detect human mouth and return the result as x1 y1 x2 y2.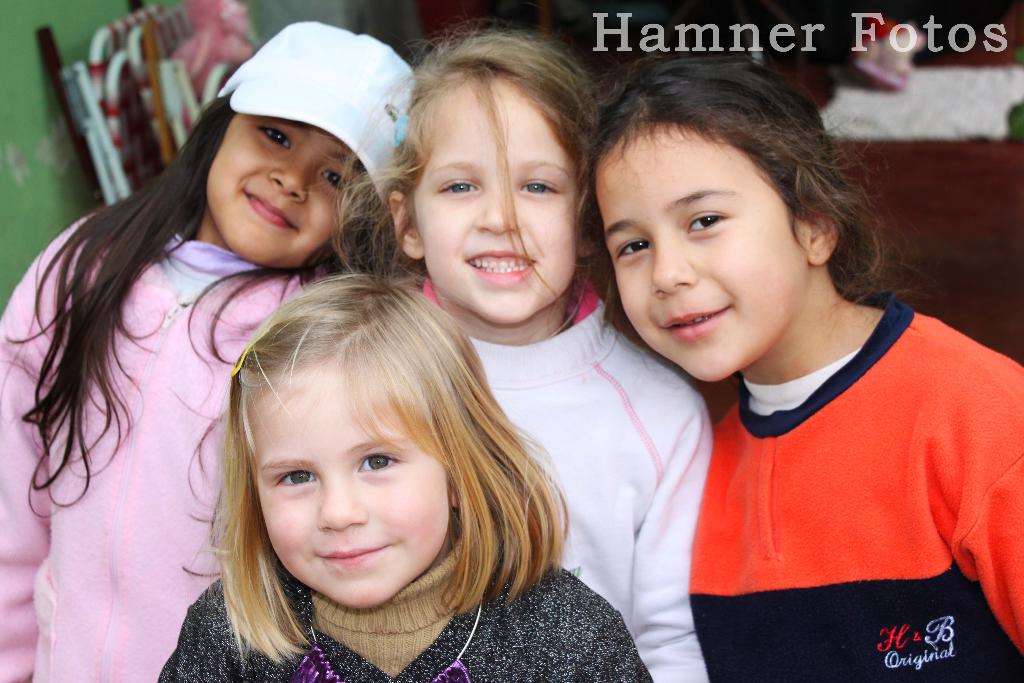
320 546 385 564.
